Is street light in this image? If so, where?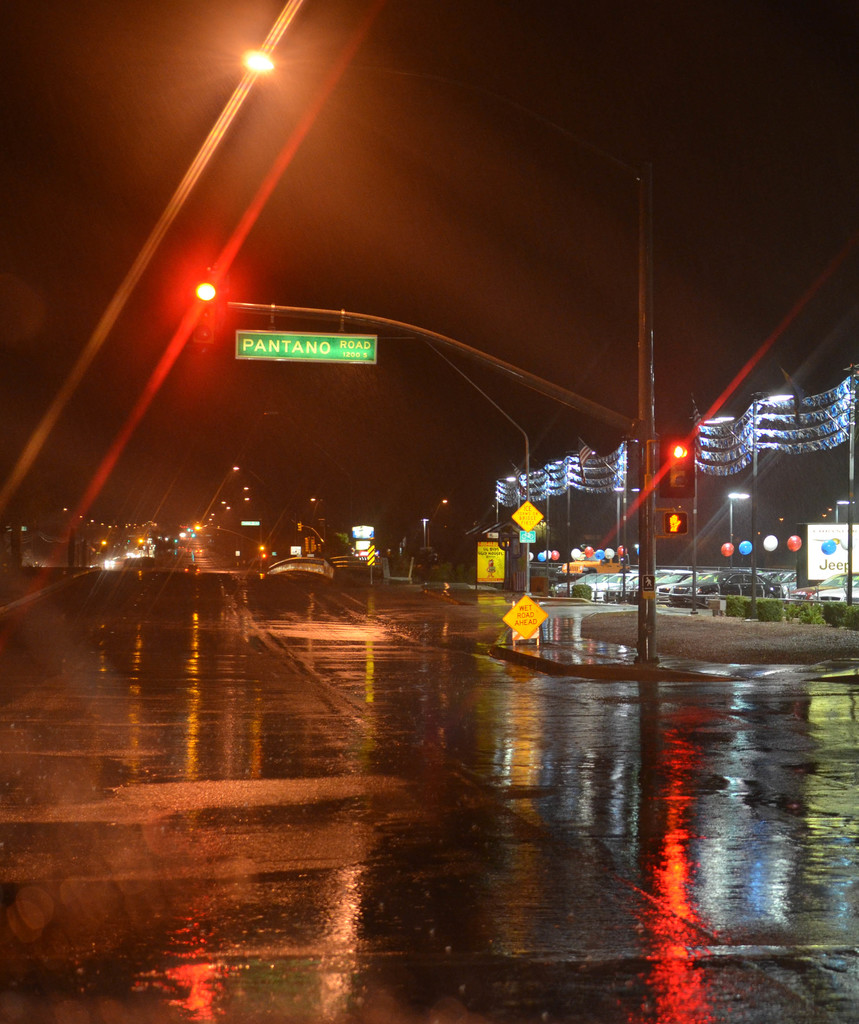
Yes, at [x1=418, y1=515, x2=430, y2=547].
